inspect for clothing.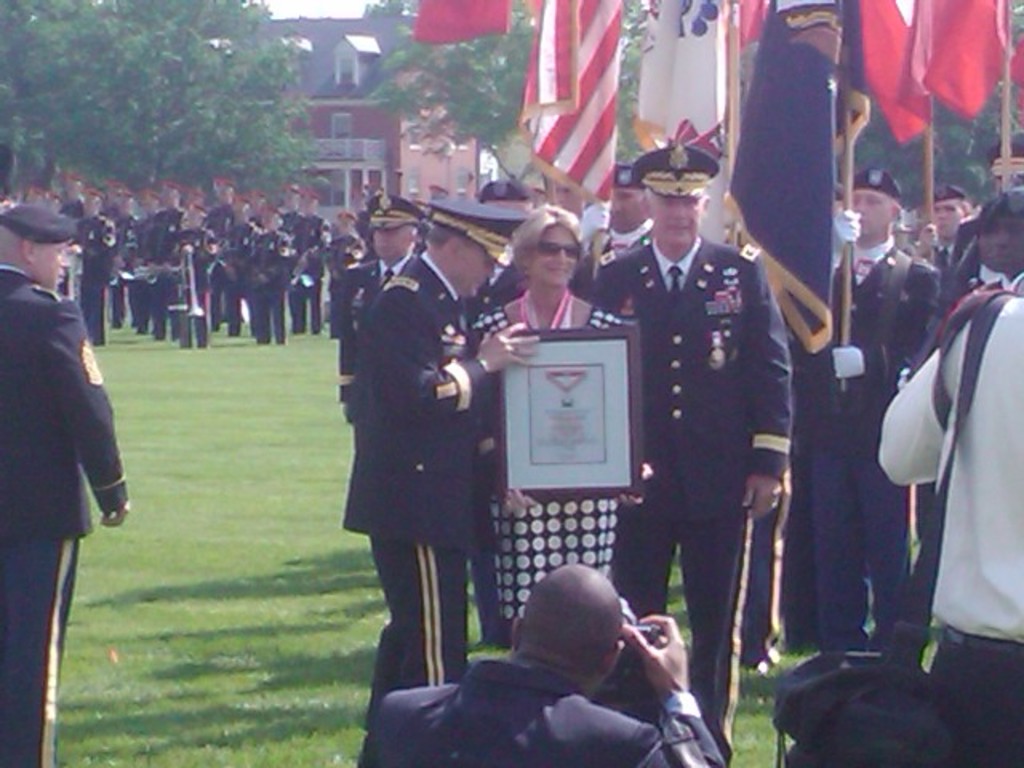
Inspection: <box>875,283,1022,760</box>.
